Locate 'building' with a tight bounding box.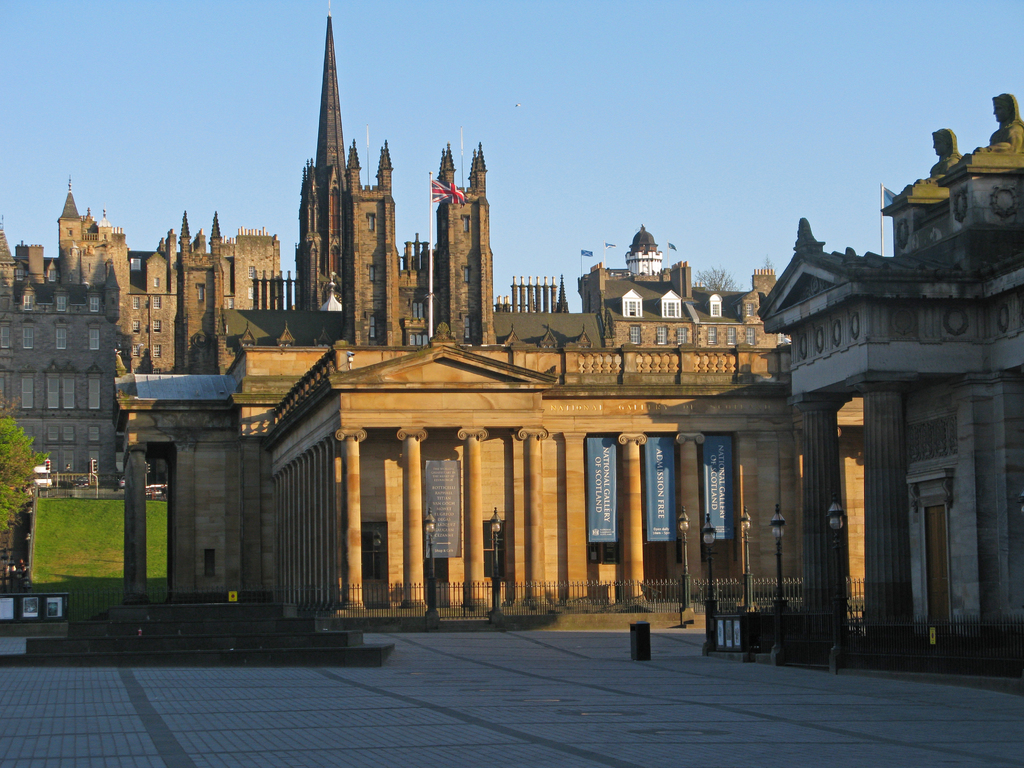
{"x1": 758, "y1": 91, "x2": 1023, "y2": 665}.
